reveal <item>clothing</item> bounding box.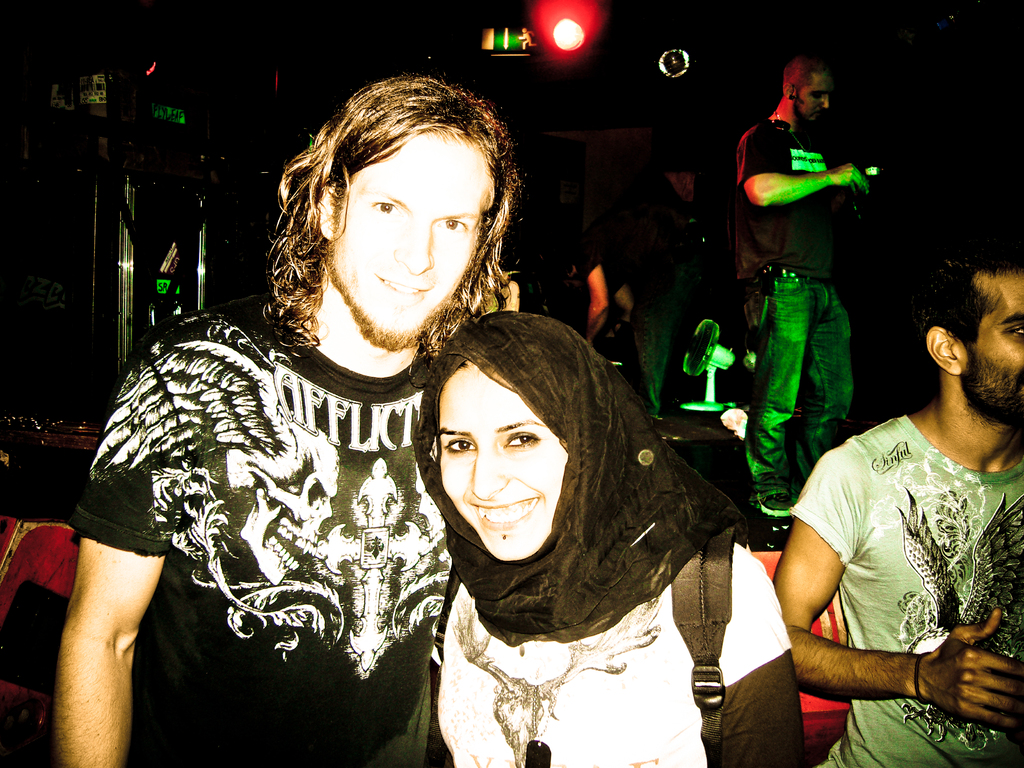
Revealed: 442/544/800/767.
